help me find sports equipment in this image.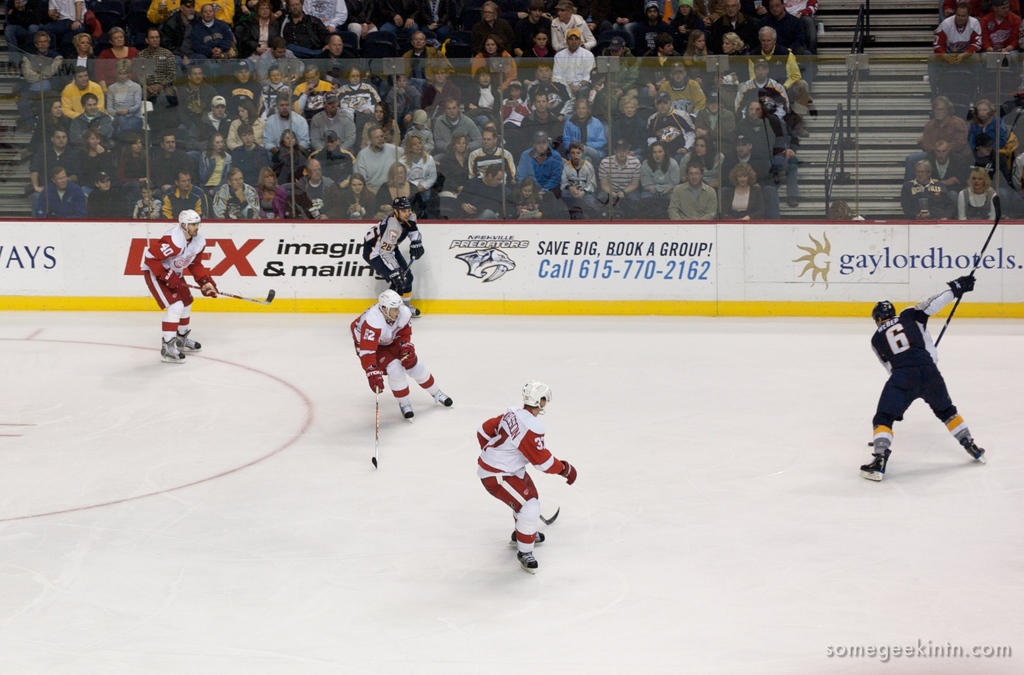
Found it: l=195, t=273, r=220, b=299.
